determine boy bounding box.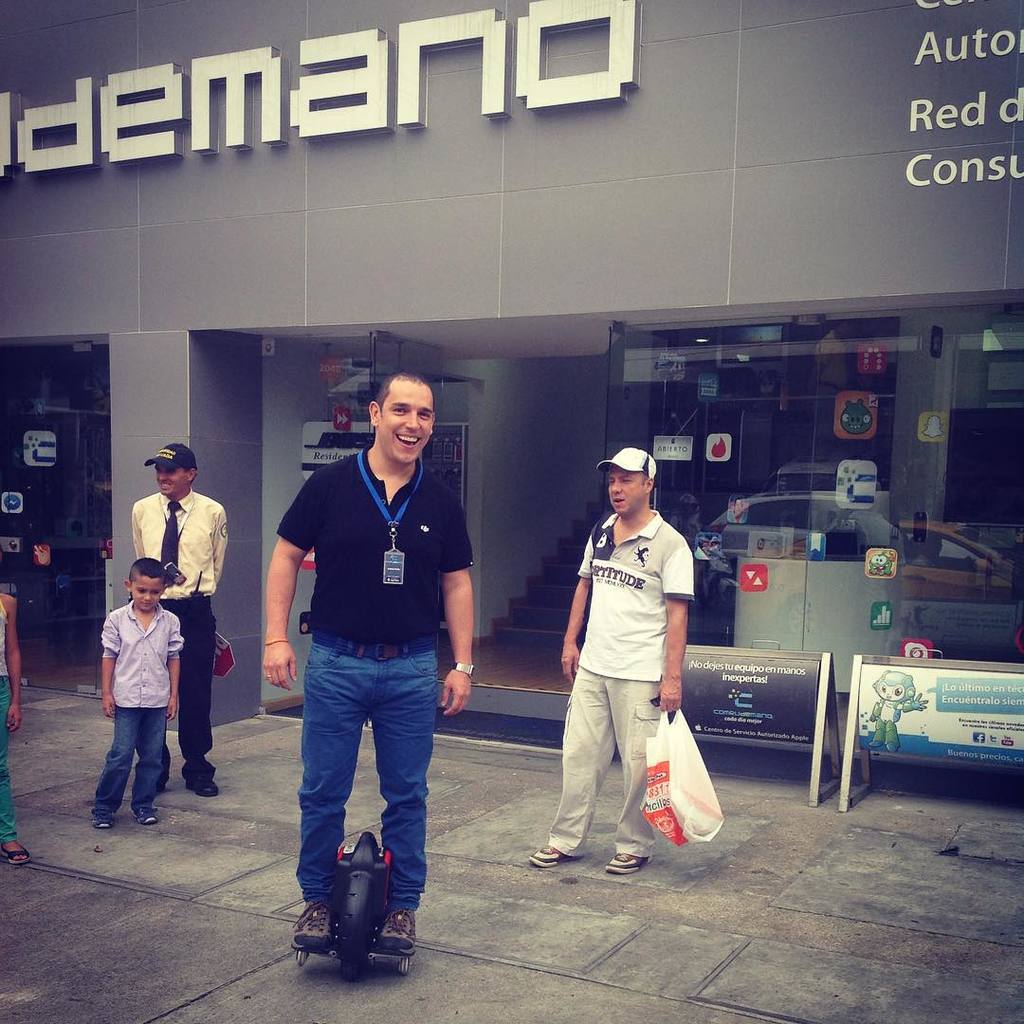
Determined: 102/562/179/826.
